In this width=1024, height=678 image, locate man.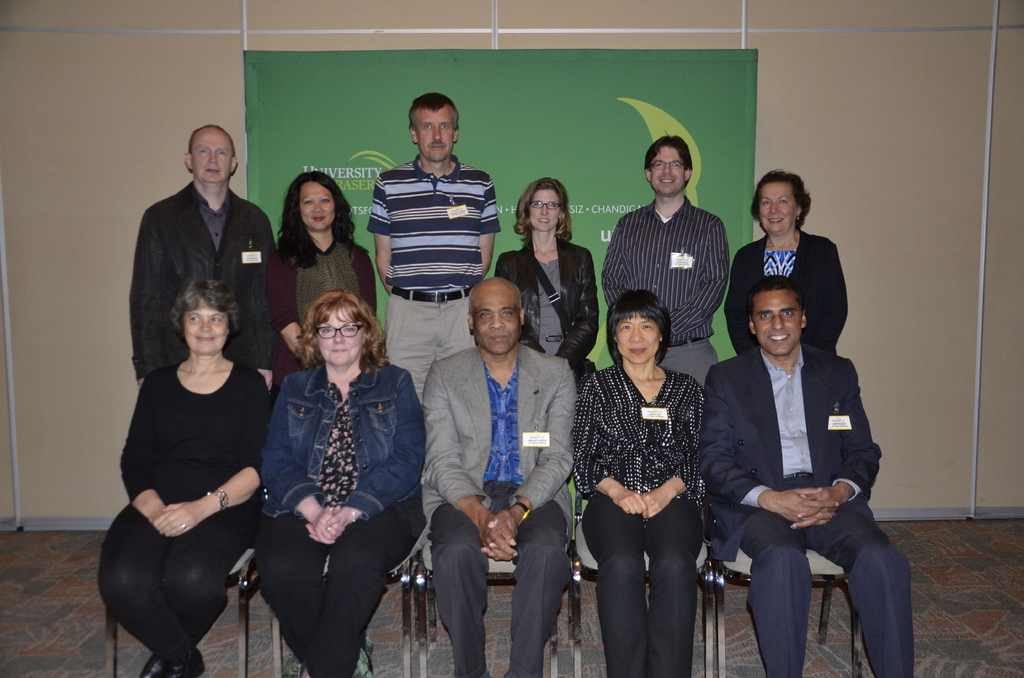
Bounding box: 421,275,575,677.
